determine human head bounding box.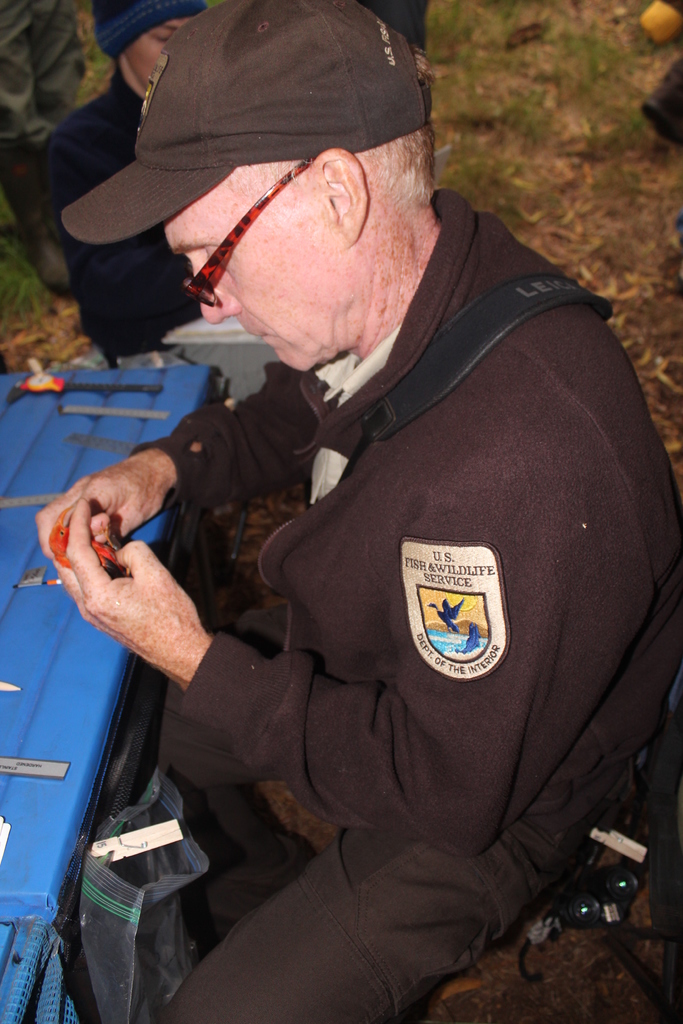
Determined: x1=81 y1=18 x2=457 y2=369.
